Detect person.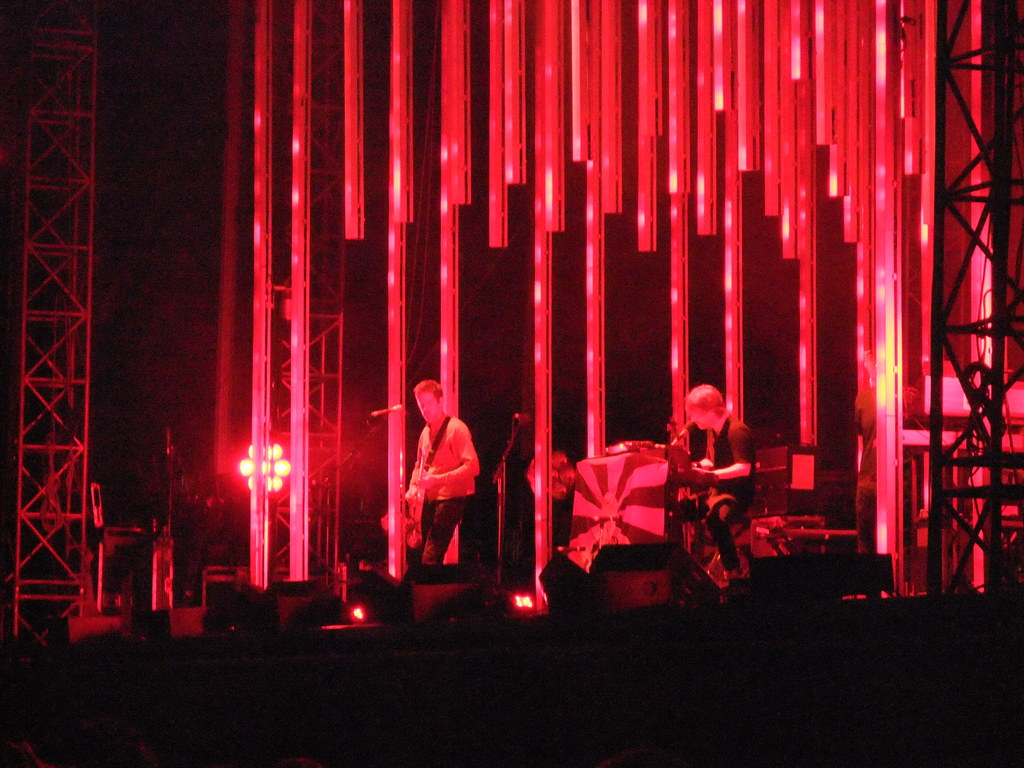
Detected at BBox(680, 384, 754, 576).
